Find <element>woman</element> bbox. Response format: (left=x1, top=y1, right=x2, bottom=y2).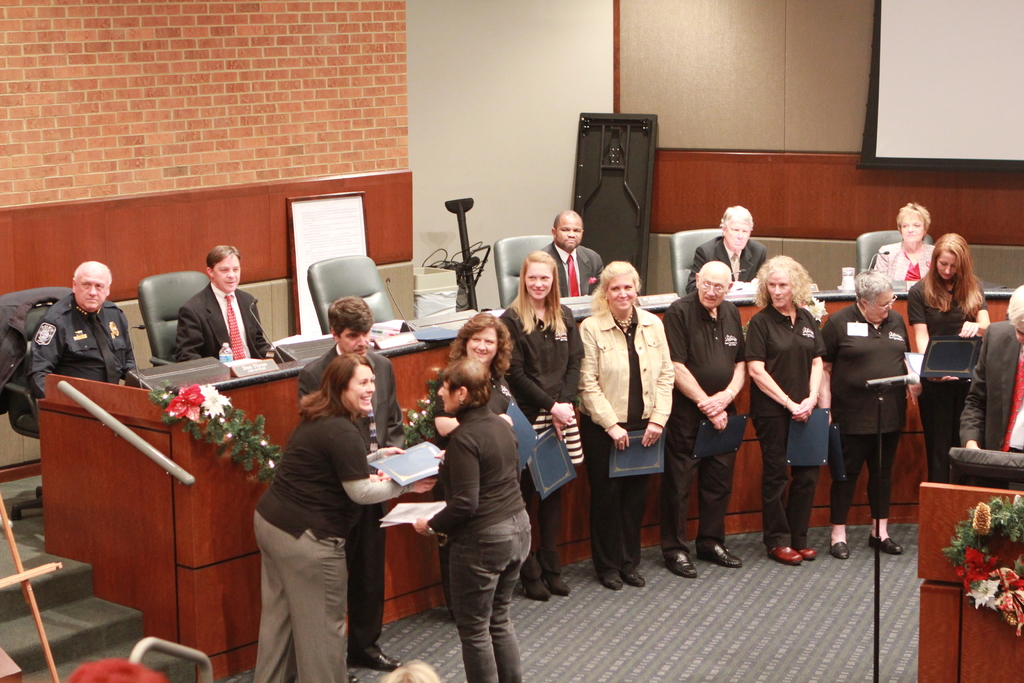
(left=428, top=315, right=512, bottom=618).
